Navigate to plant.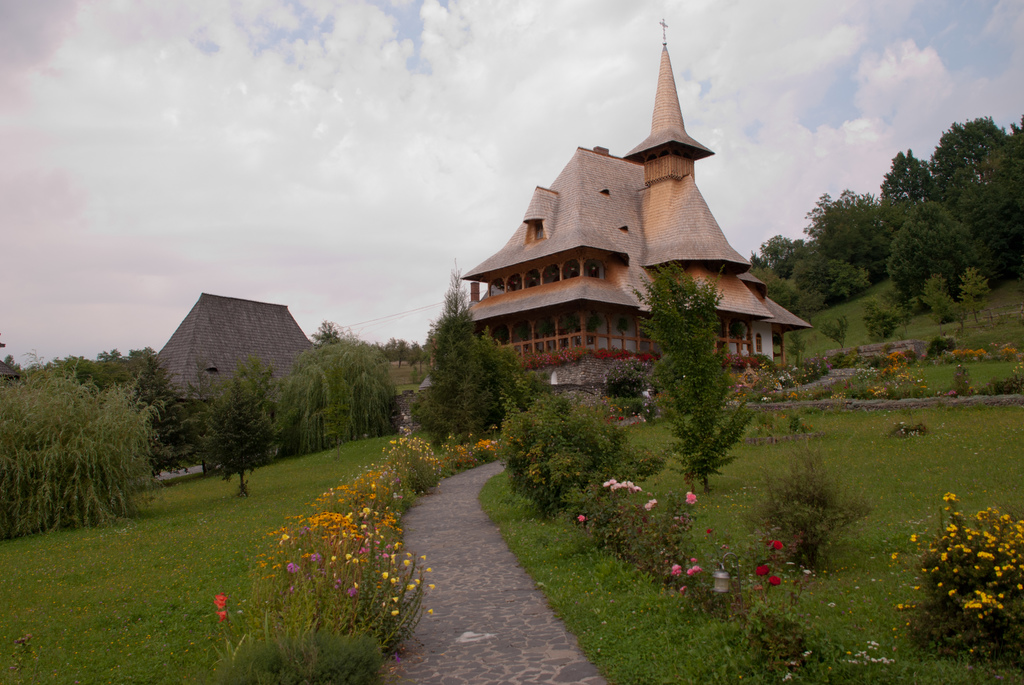
Navigation target: region(630, 491, 664, 545).
